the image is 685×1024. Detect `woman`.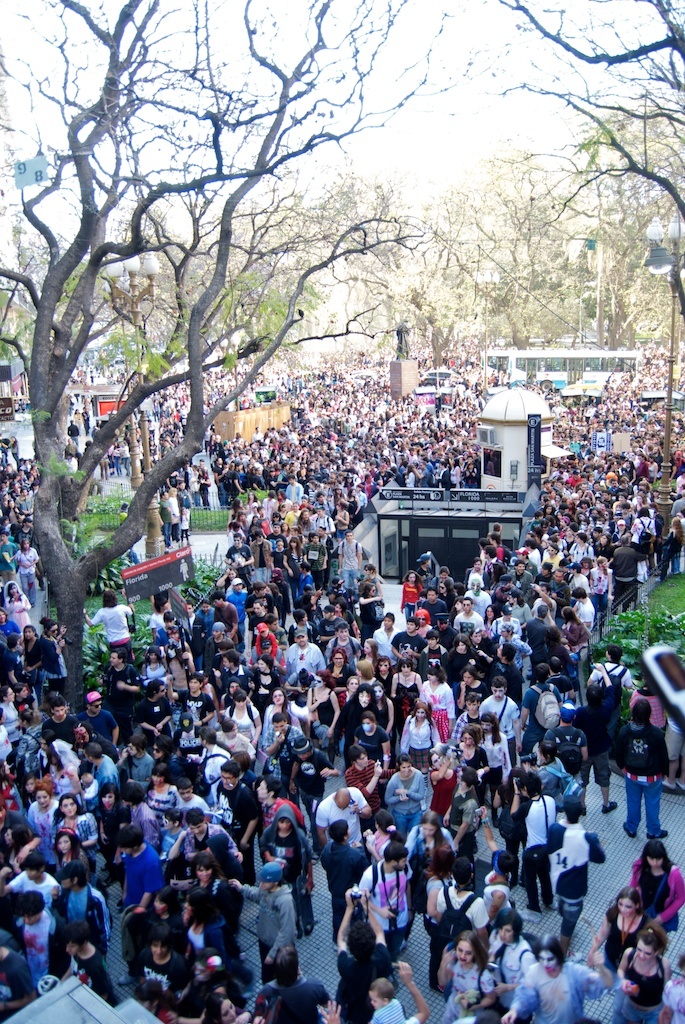
Detection: (left=141, top=644, right=166, bottom=690).
